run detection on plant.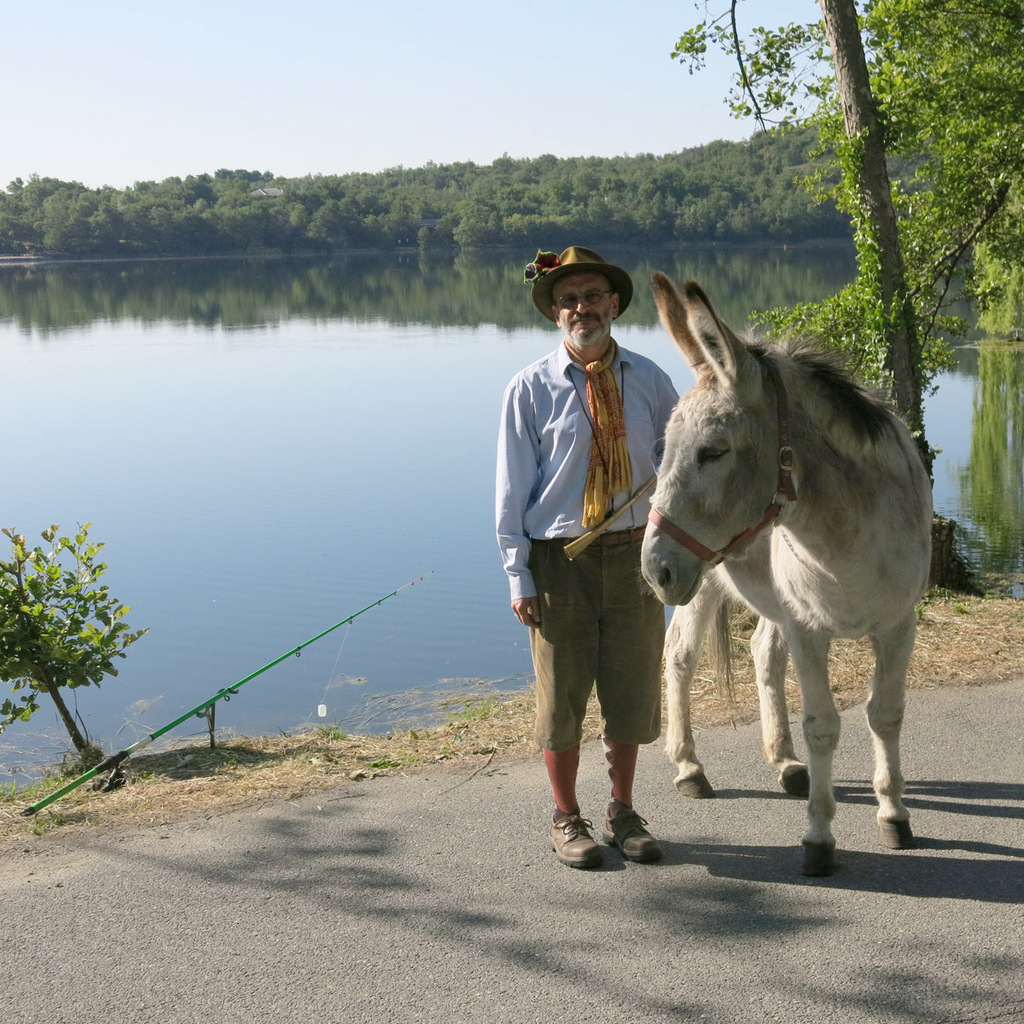
Result: box=[0, 522, 145, 777].
